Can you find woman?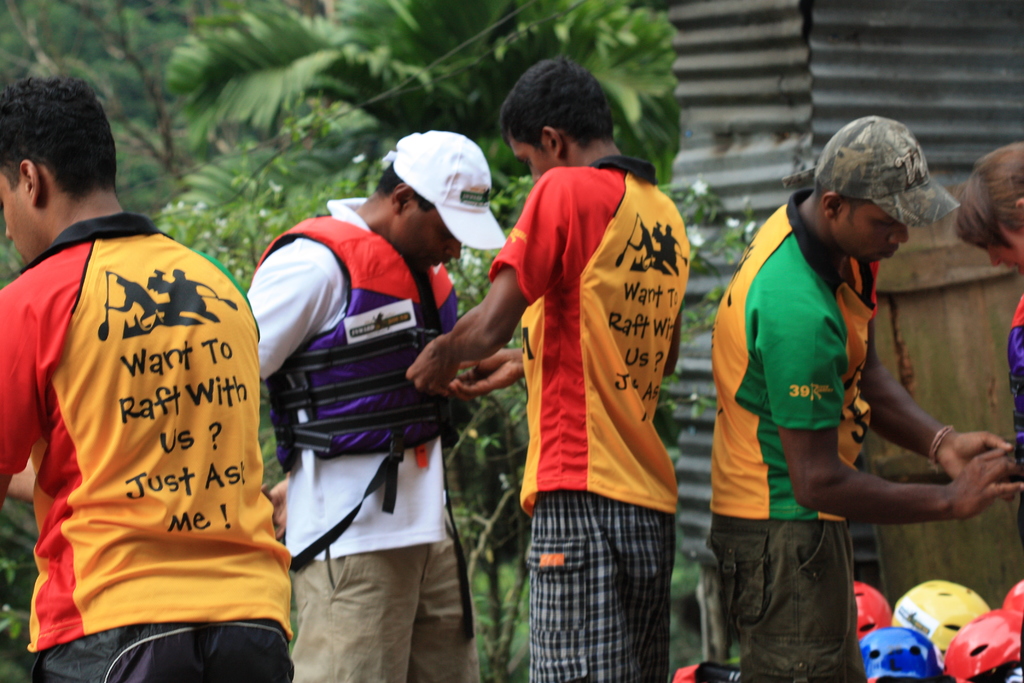
Yes, bounding box: [955, 146, 1022, 460].
